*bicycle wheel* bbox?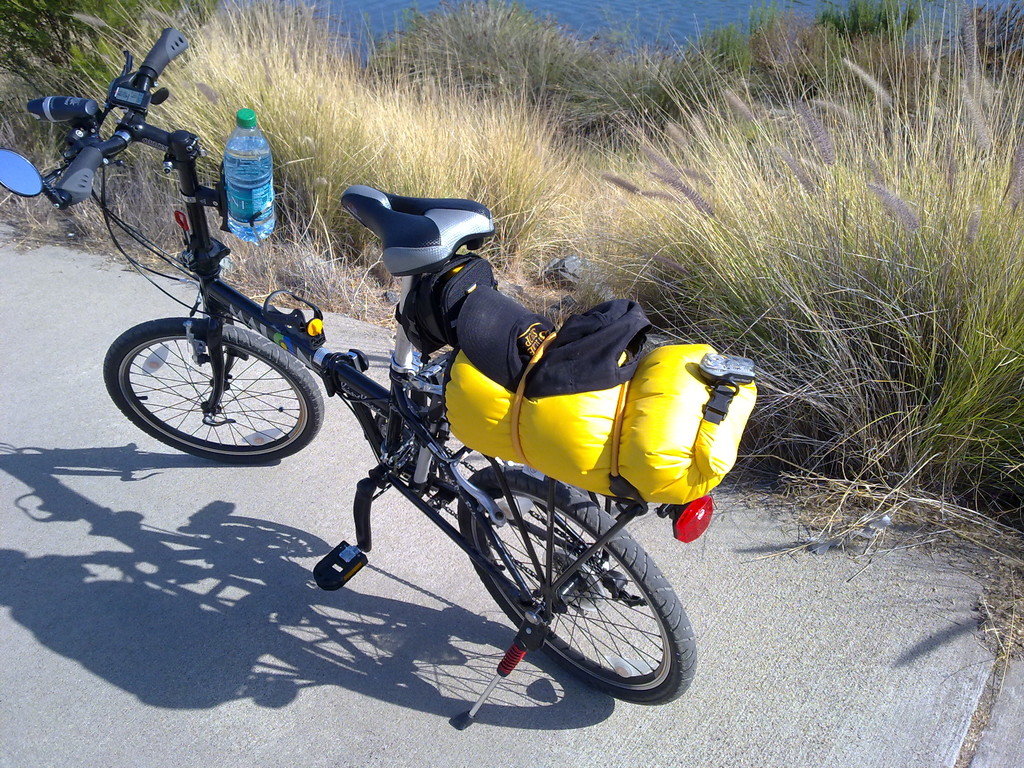
(left=473, top=472, right=701, bottom=700)
